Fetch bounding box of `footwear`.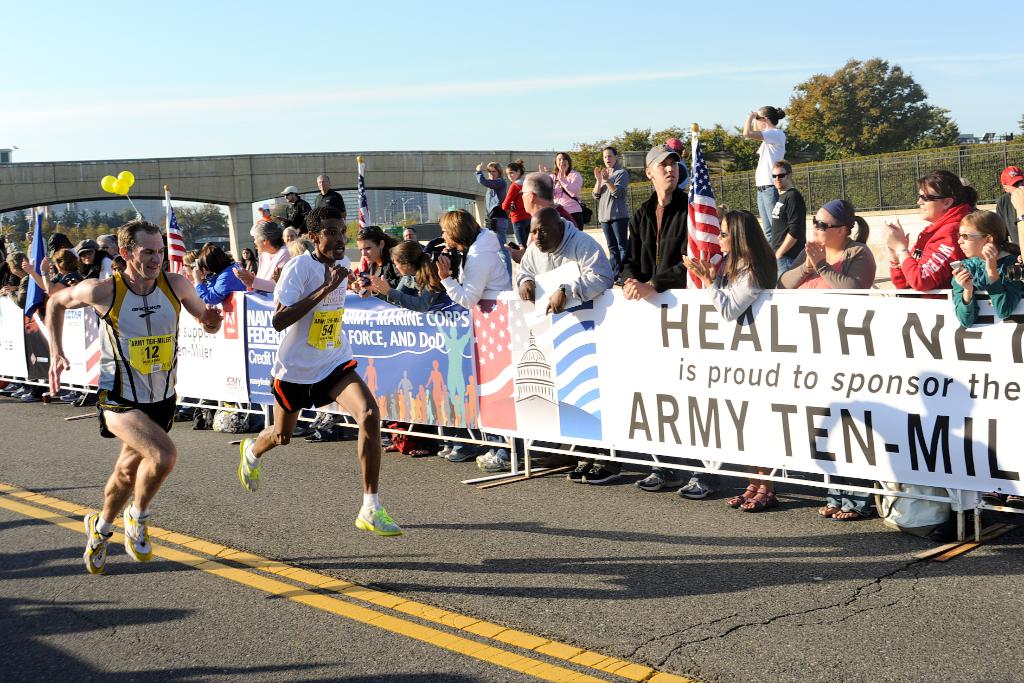
Bbox: (435,438,455,455).
